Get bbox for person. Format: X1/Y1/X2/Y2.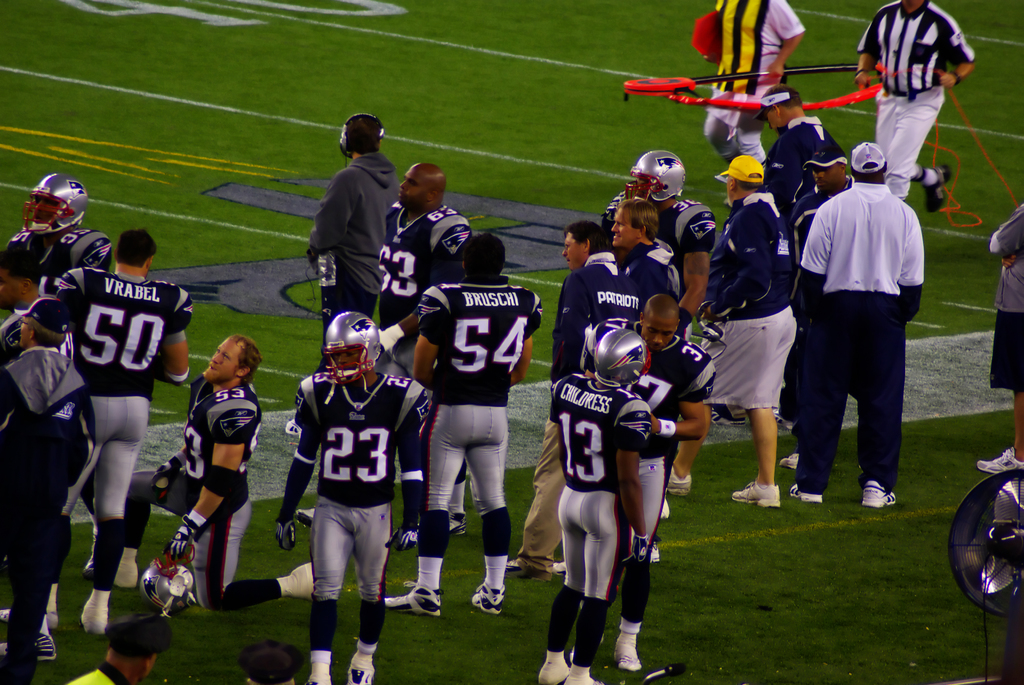
364/162/478/526.
